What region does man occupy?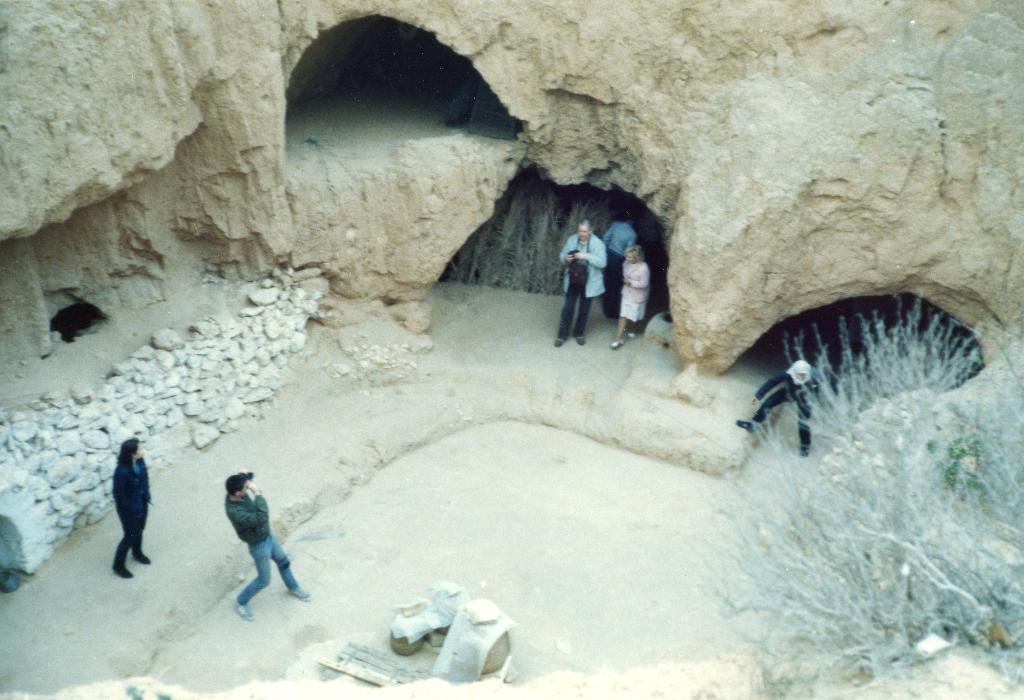
box=[558, 221, 608, 347].
